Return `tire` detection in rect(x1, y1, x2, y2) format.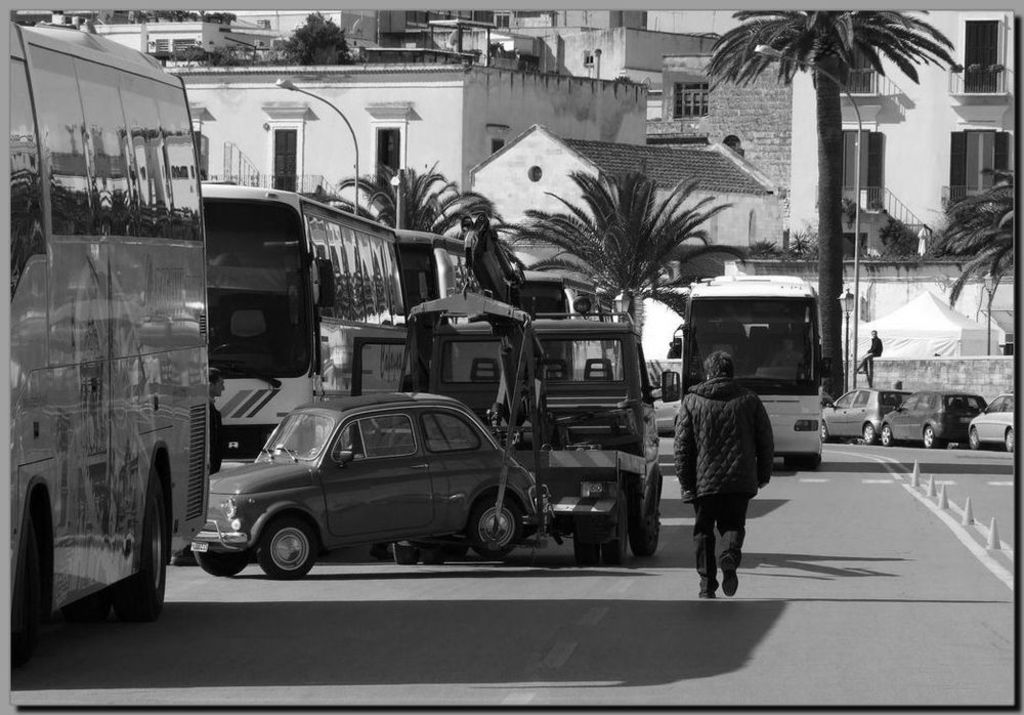
rect(242, 516, 317, 586).
